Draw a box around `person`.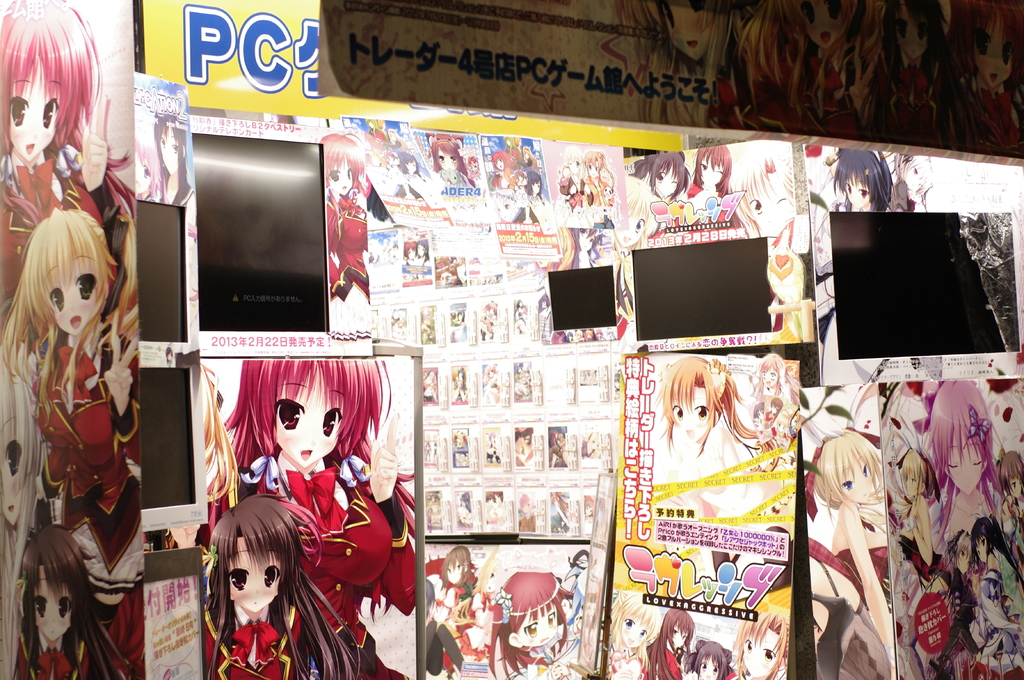
box=[999, 453, 1023, 603].
